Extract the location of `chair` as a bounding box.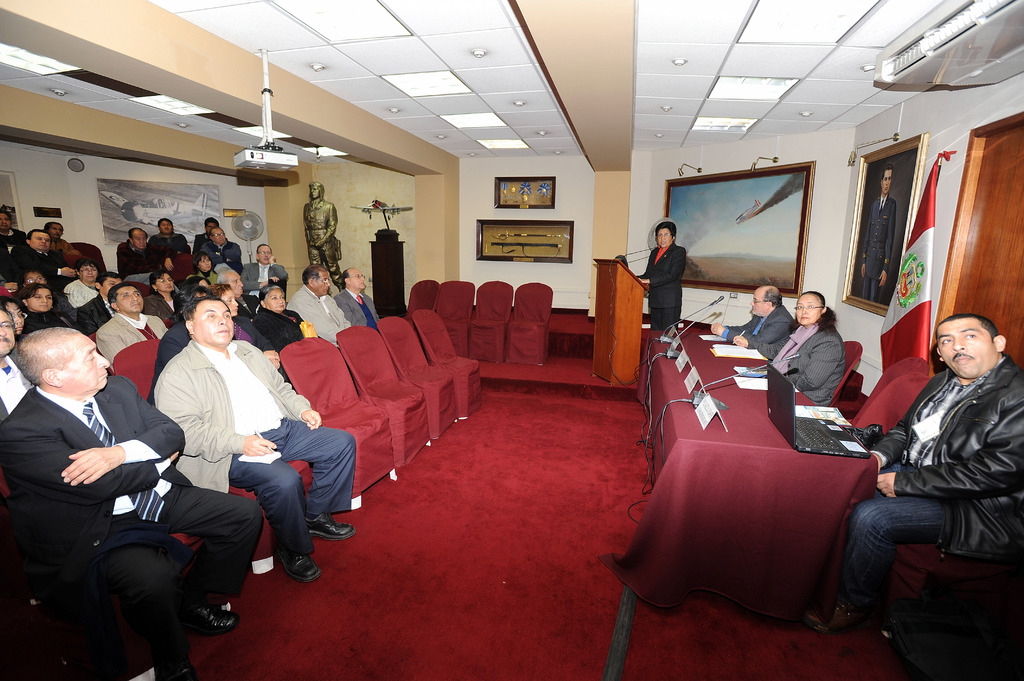
region(404, 277, 440, 319).
